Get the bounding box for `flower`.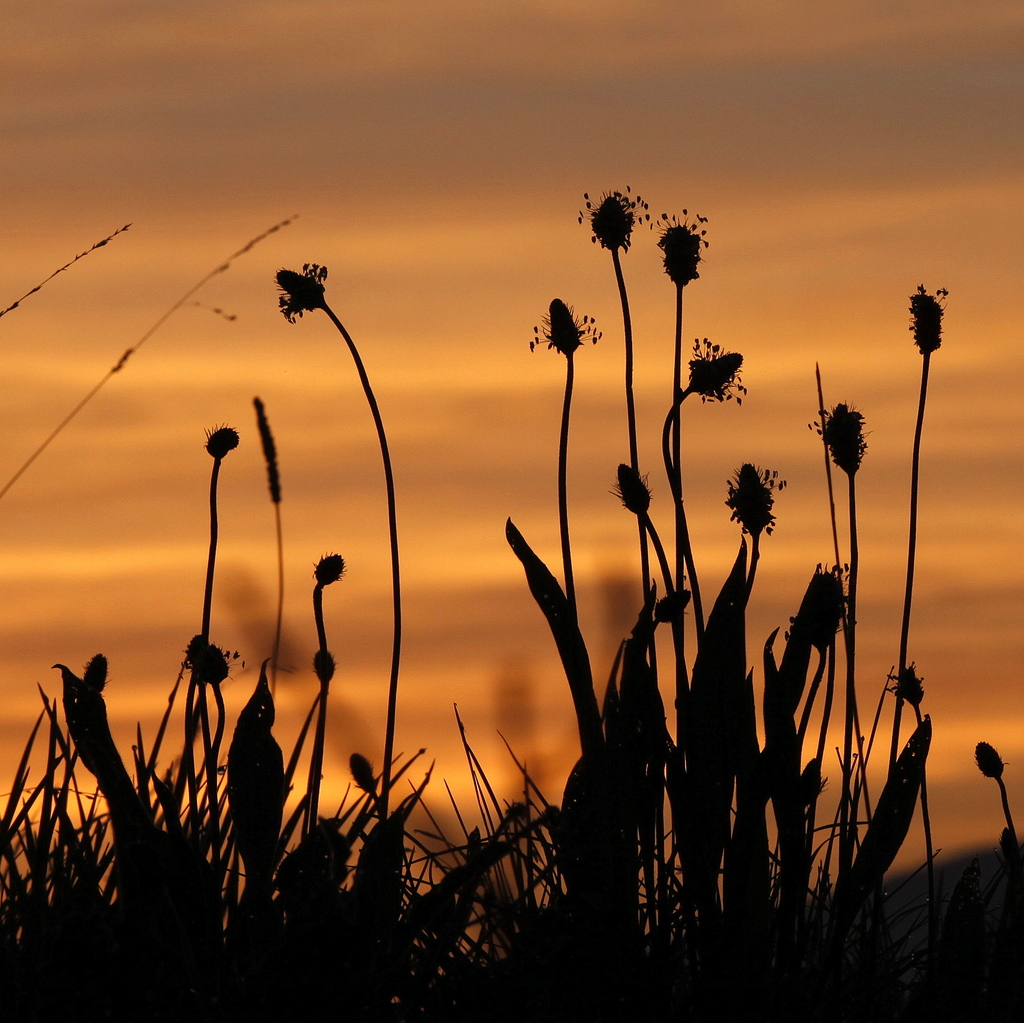
crop(783, 561, 865, 653).
